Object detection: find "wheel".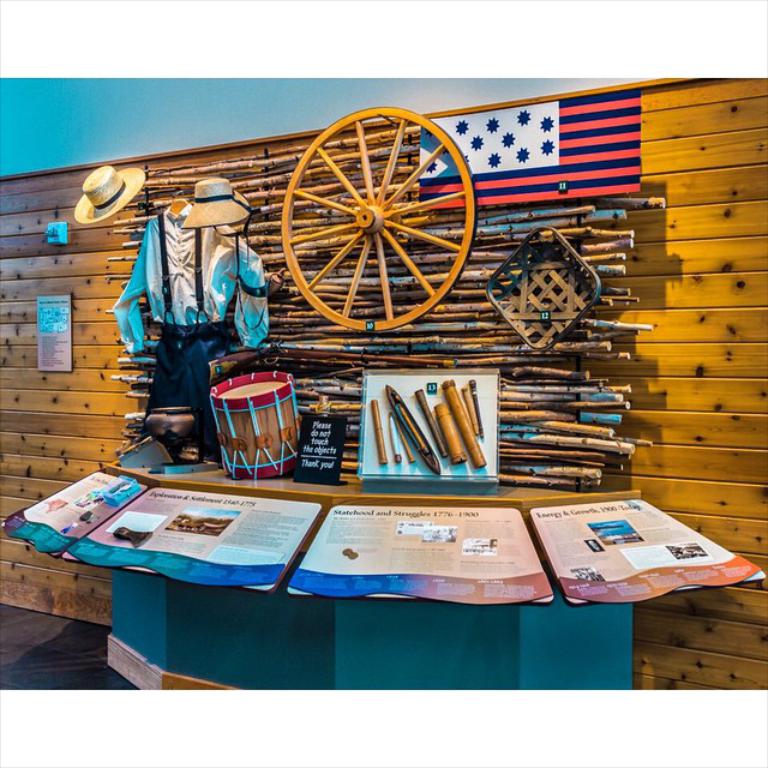
256 106 487 320.
